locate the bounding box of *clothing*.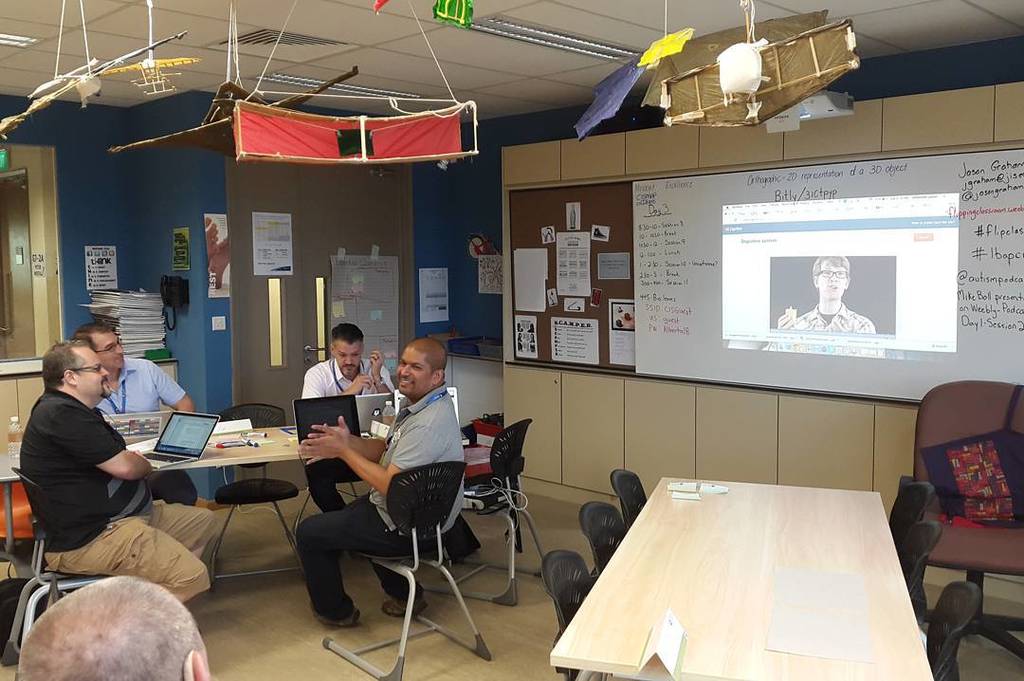
Bounding box: locate(89, 353, 200, 512).
